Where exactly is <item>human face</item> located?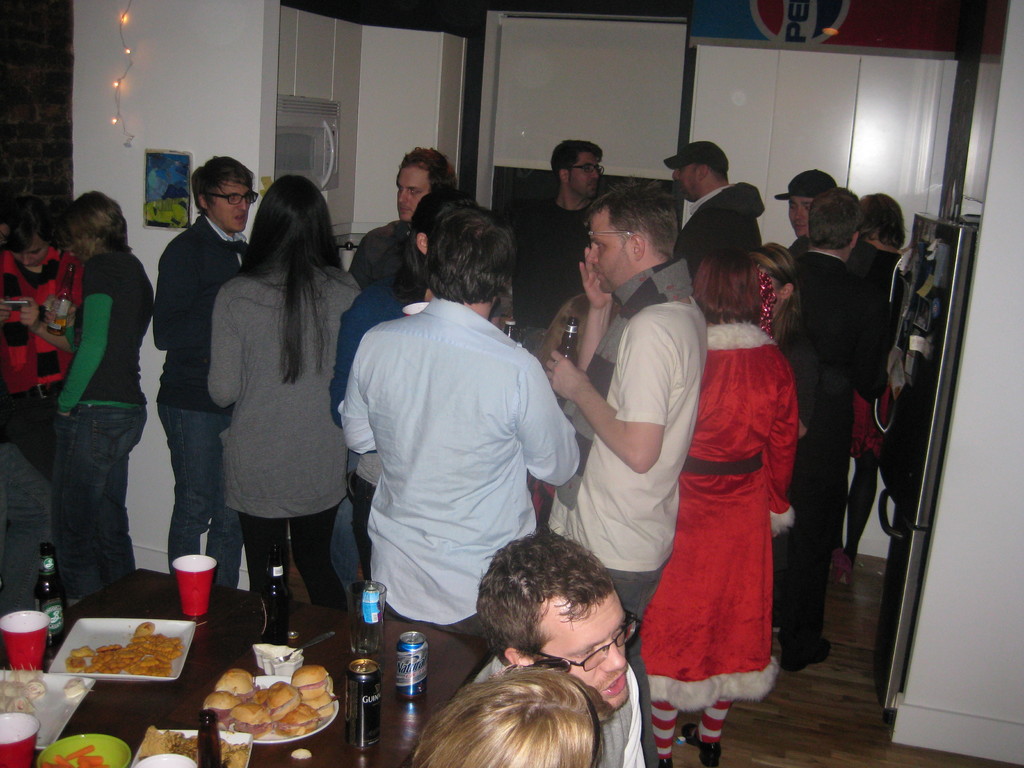
Its bounding box is left=211, top=179, right=252, bottom=233.
